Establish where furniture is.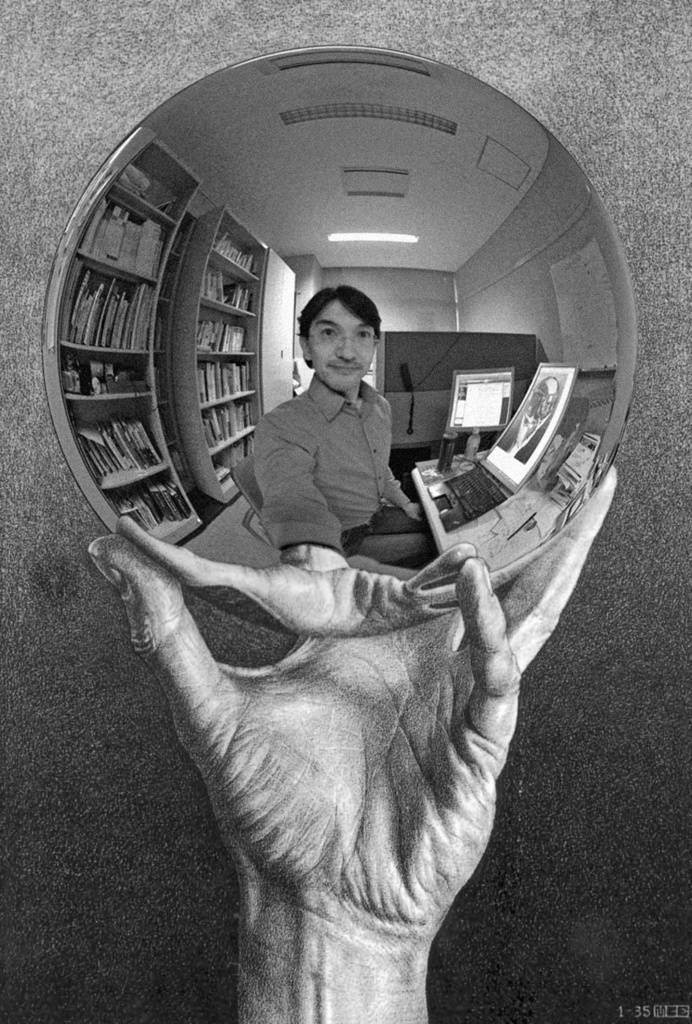
Established at l=233, t=462, r=268, b=529.
